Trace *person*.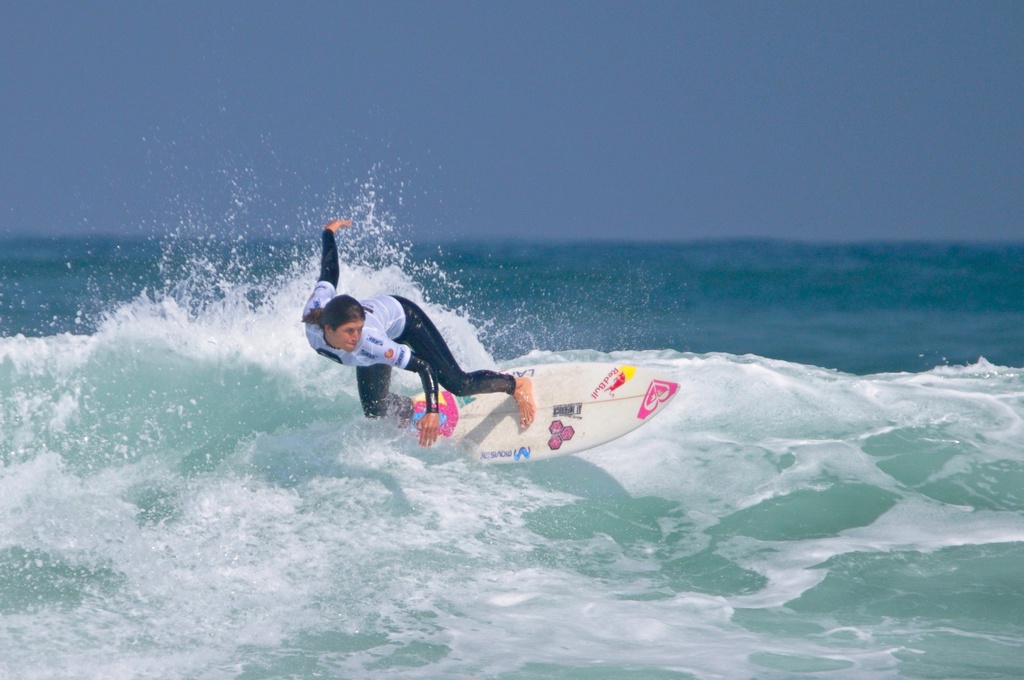
Traced to l=301, t=216, r=532, b=449.
